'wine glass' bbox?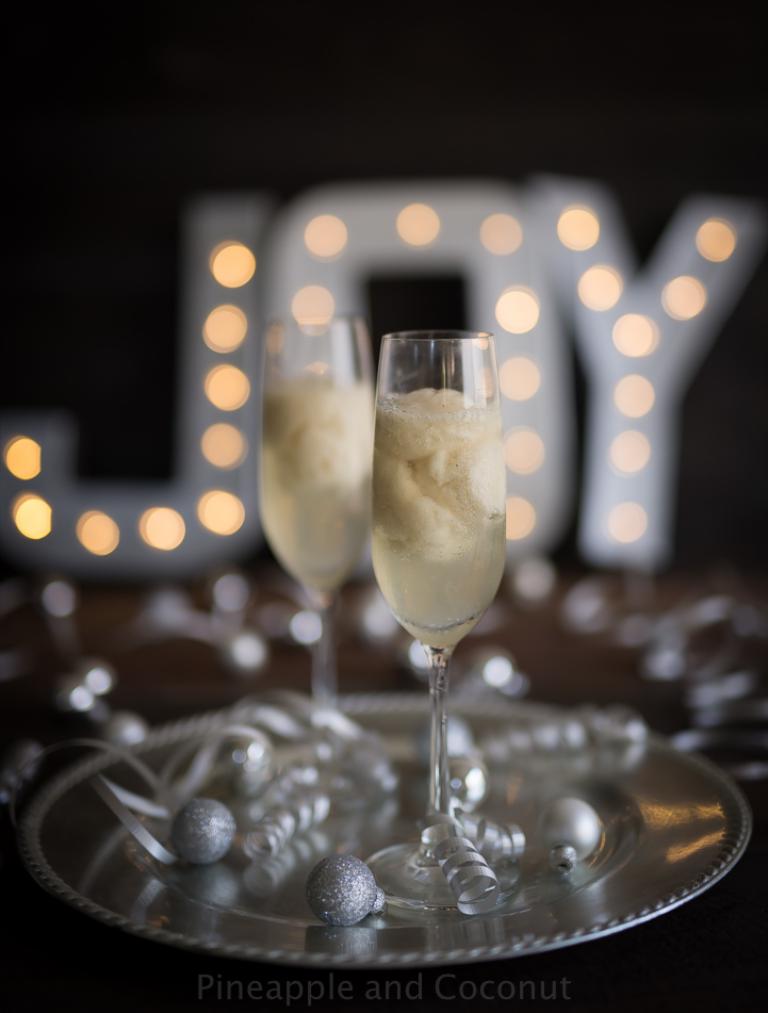
detection(257, 310, 378, 775)
